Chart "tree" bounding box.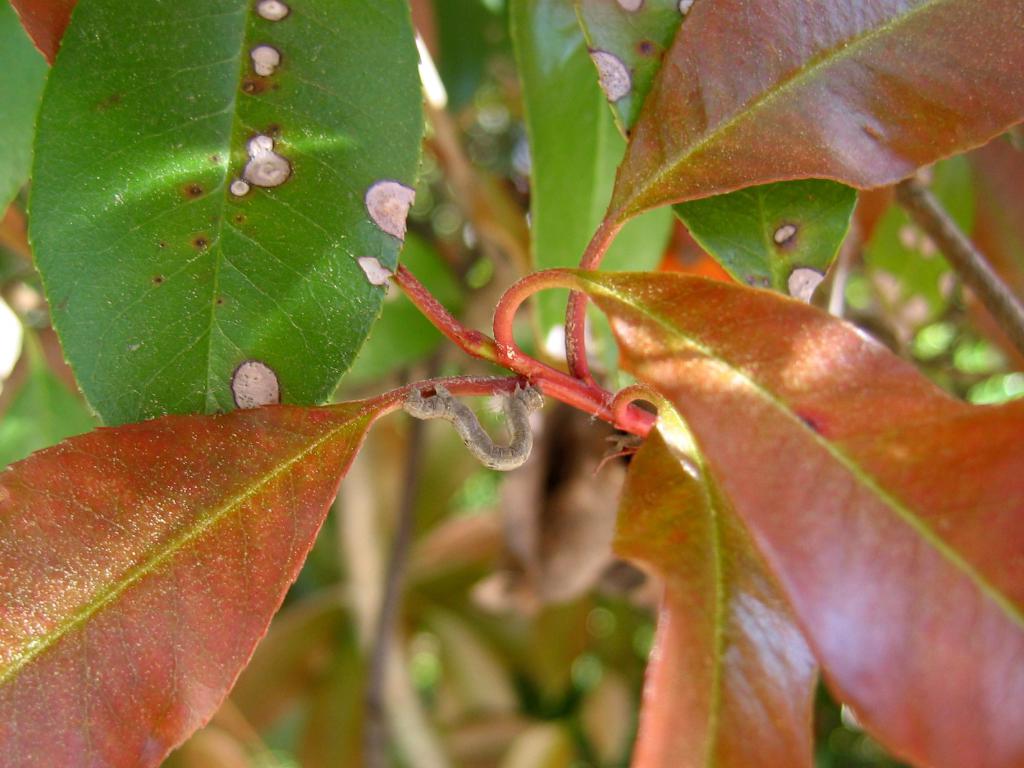
Charted: [0,0,1023,767].
